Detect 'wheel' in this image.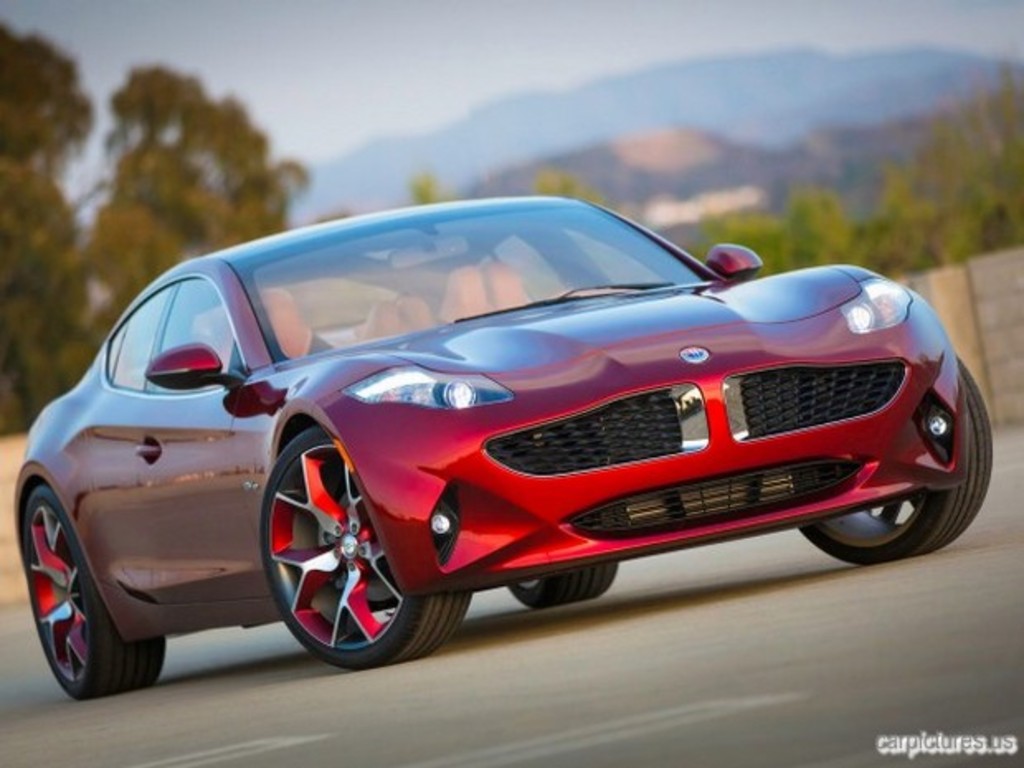
Detection: {"left": 512, "top": 555, "right": 628, "bottom": 611}.
